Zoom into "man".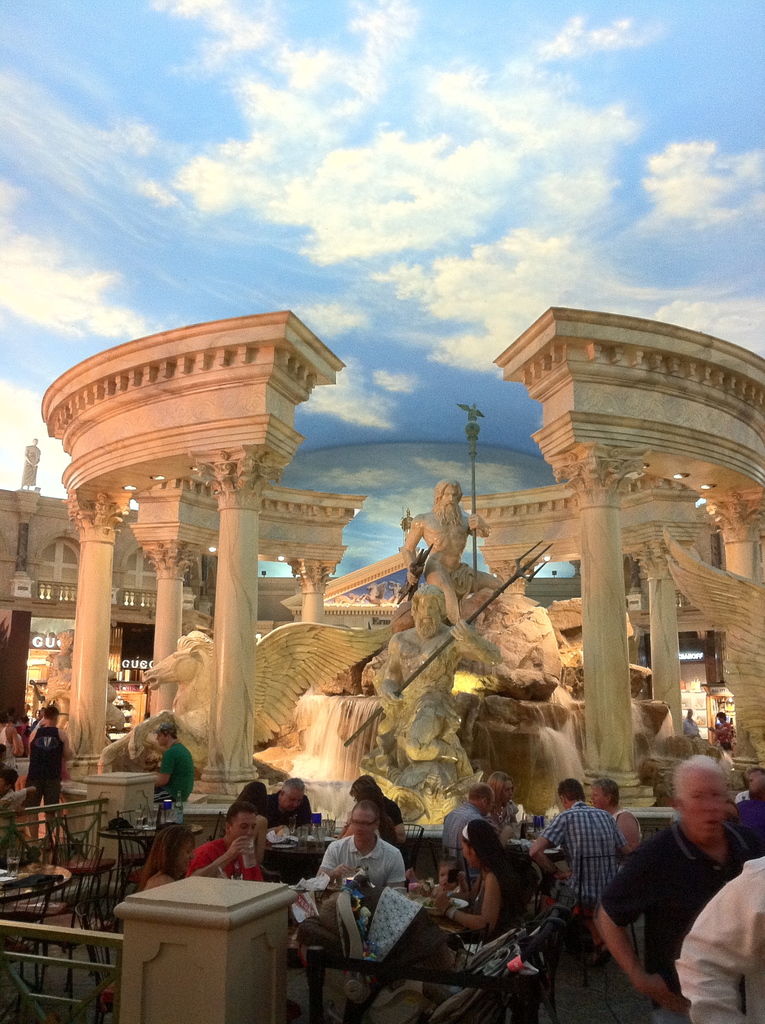
Zoom target: (588,772,646,861).
